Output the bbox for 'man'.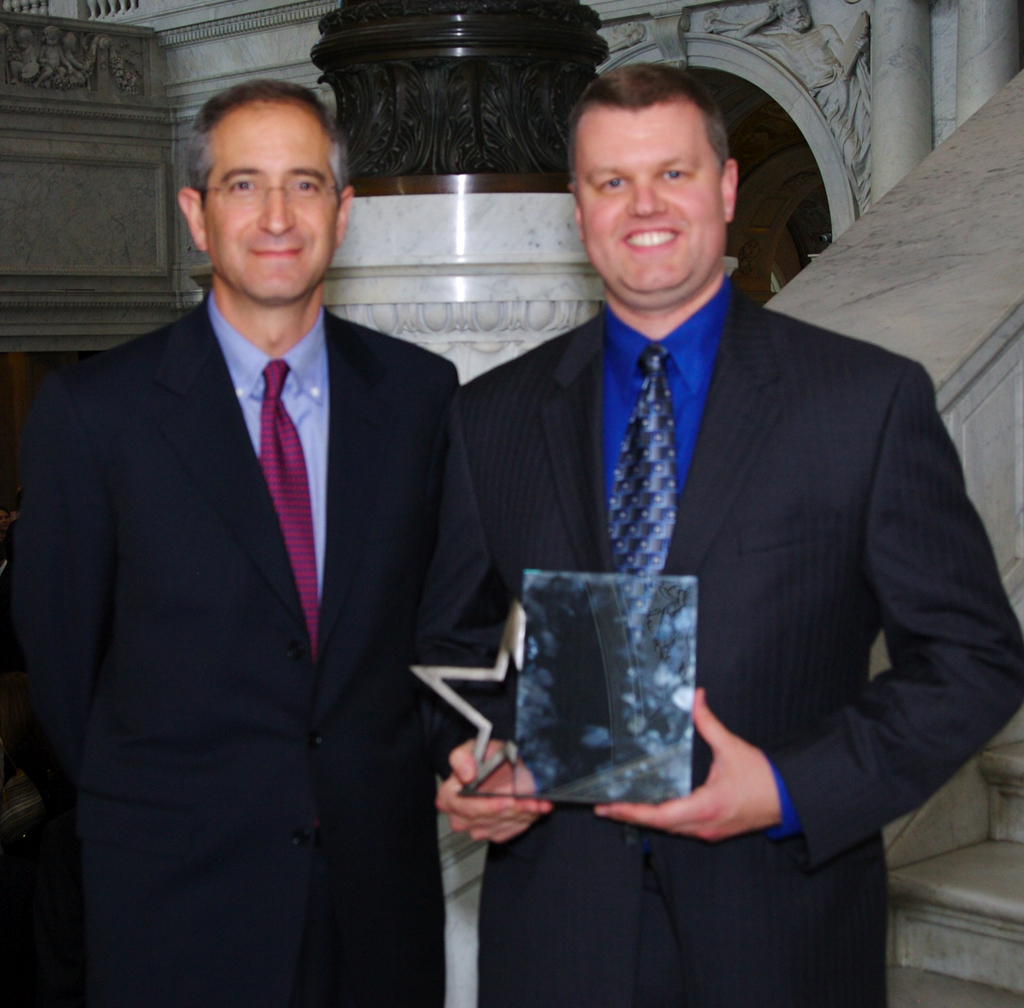
(415, 65, 1023, 1007).
